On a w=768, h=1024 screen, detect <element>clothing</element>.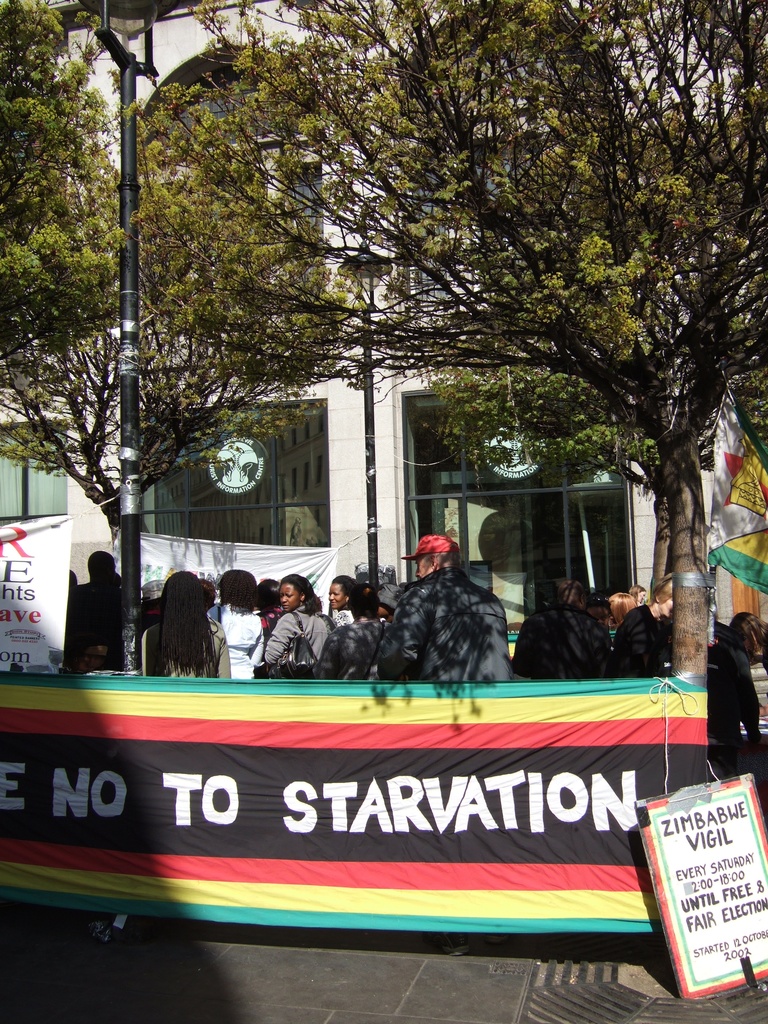
[519, 593, 614, 668].
